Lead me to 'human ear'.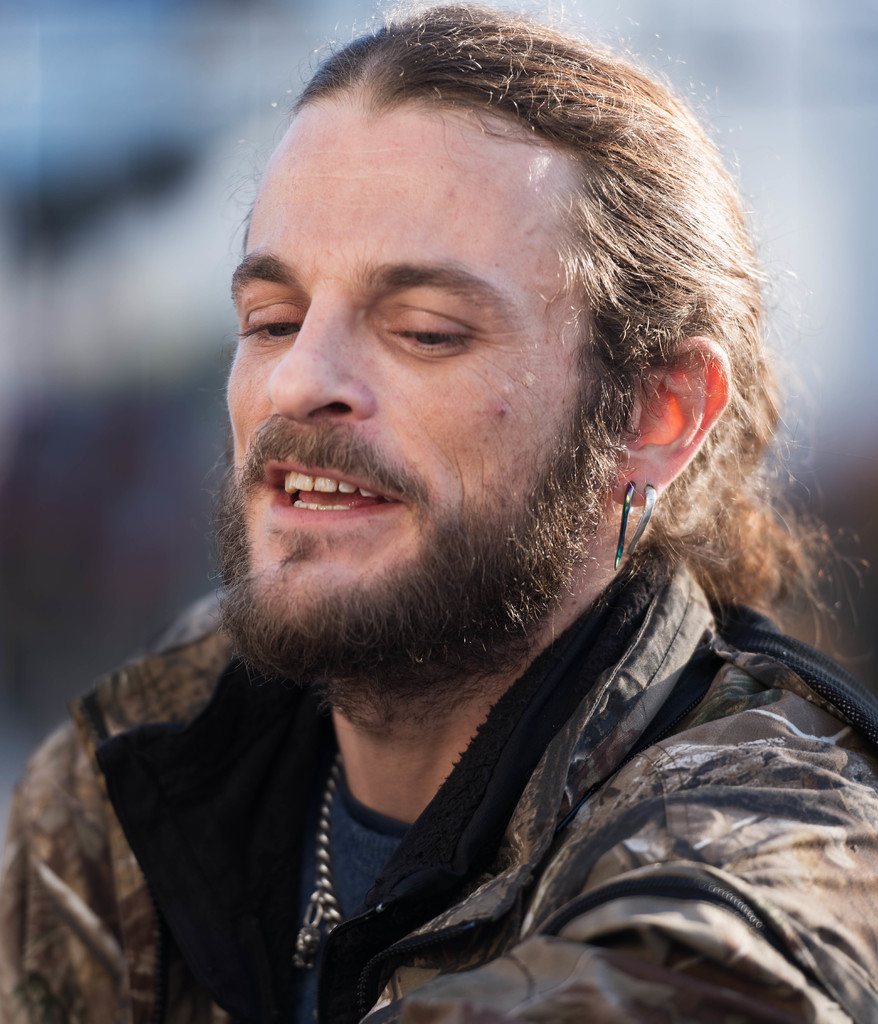
Lead to 596 340 734 504.
